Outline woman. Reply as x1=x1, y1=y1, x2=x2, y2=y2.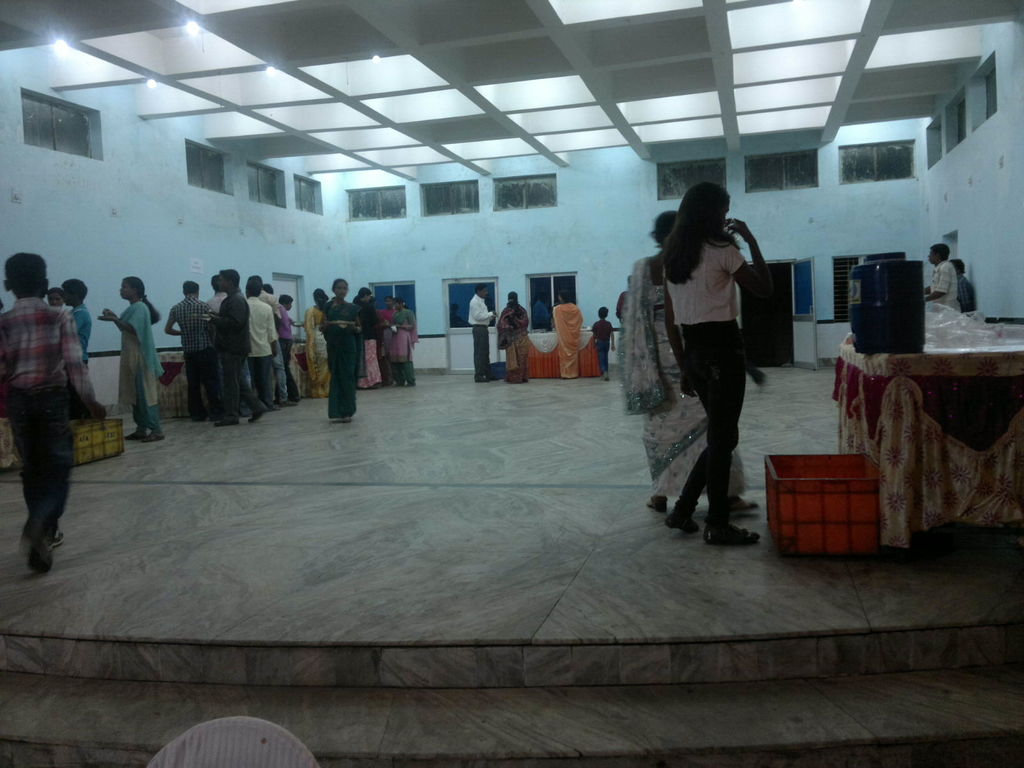
x1=622, y1=212, x2=761, y2=511.
